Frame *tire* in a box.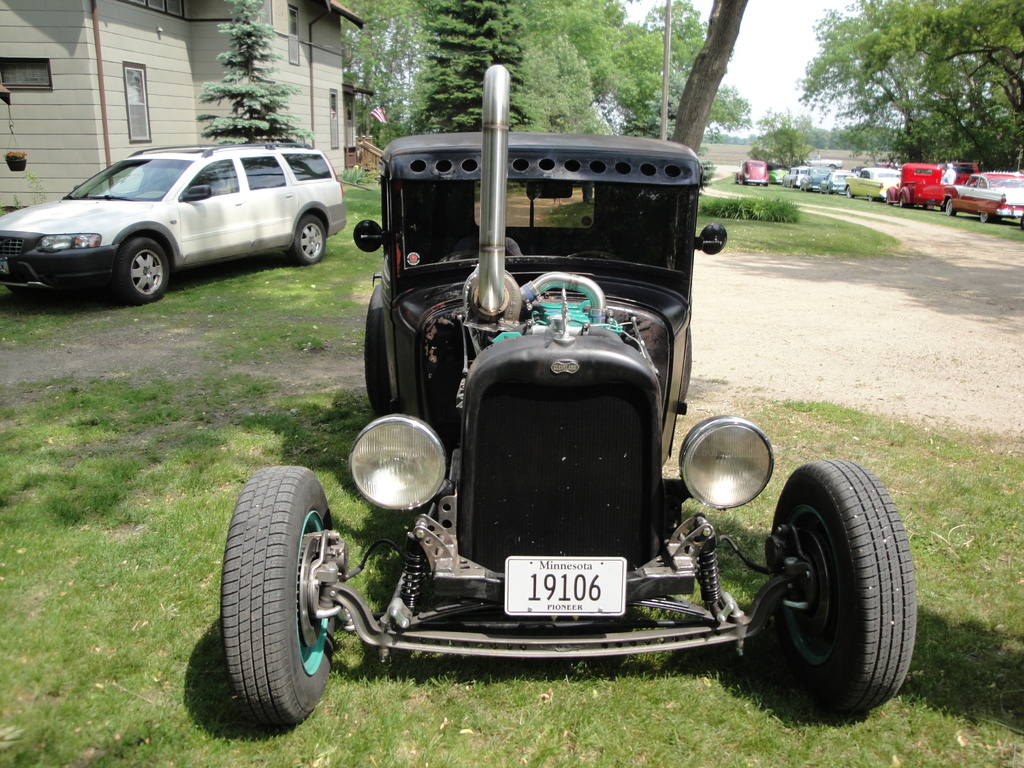
<bbox>945, 196, 956, 216</bbox>.
